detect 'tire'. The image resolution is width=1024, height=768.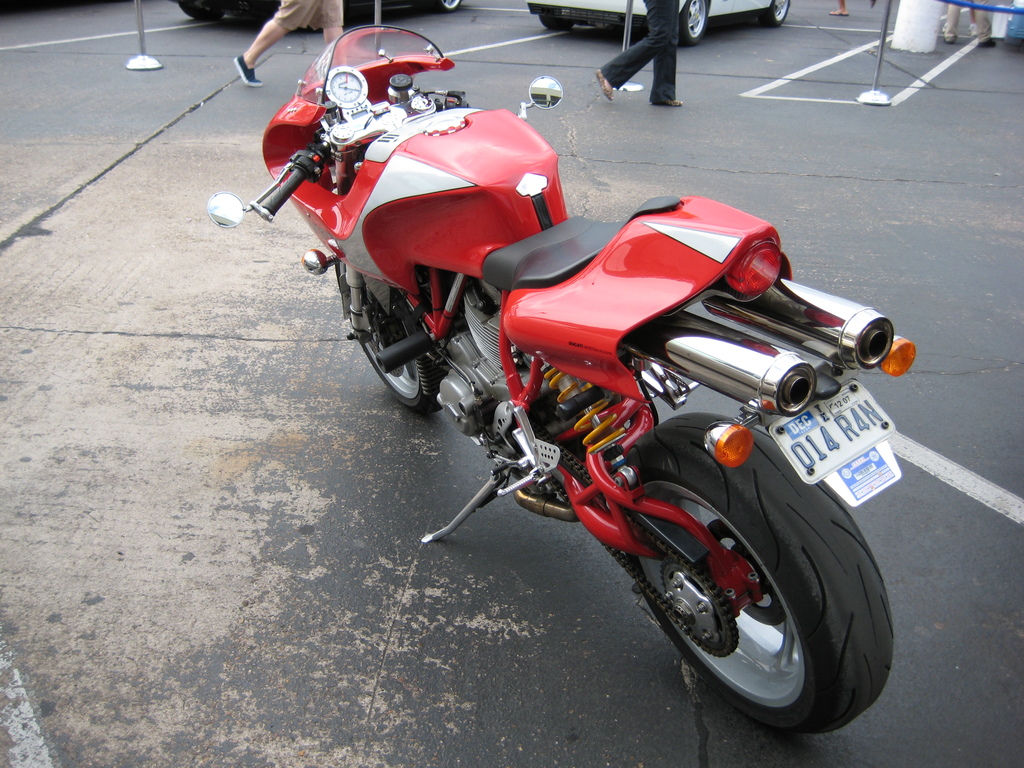
[left=678, top=0, right=706, bottom=46].
